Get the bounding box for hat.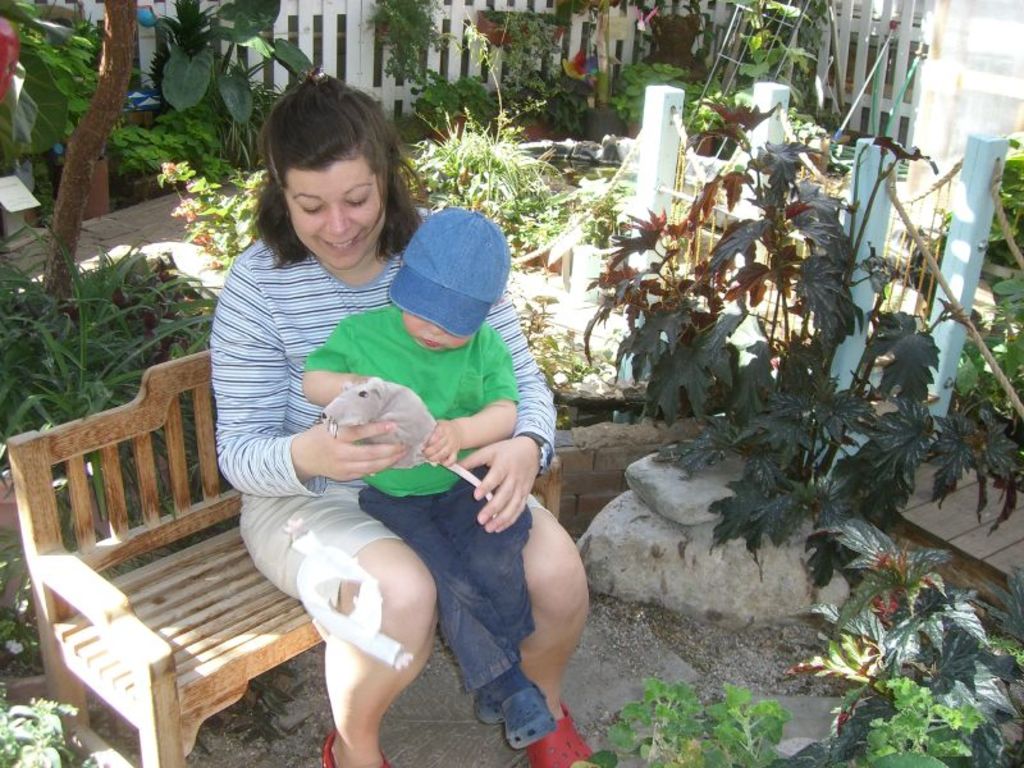
<region>389, 206, 515, 334</region>.
